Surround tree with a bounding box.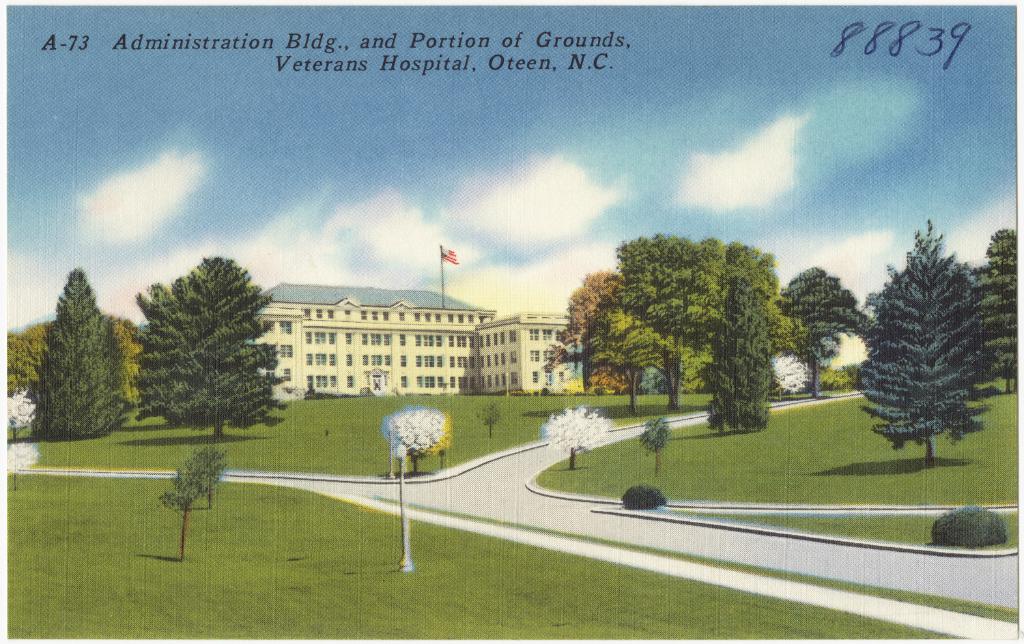
x1=982, y1=229, x2=1021, y2=391.
